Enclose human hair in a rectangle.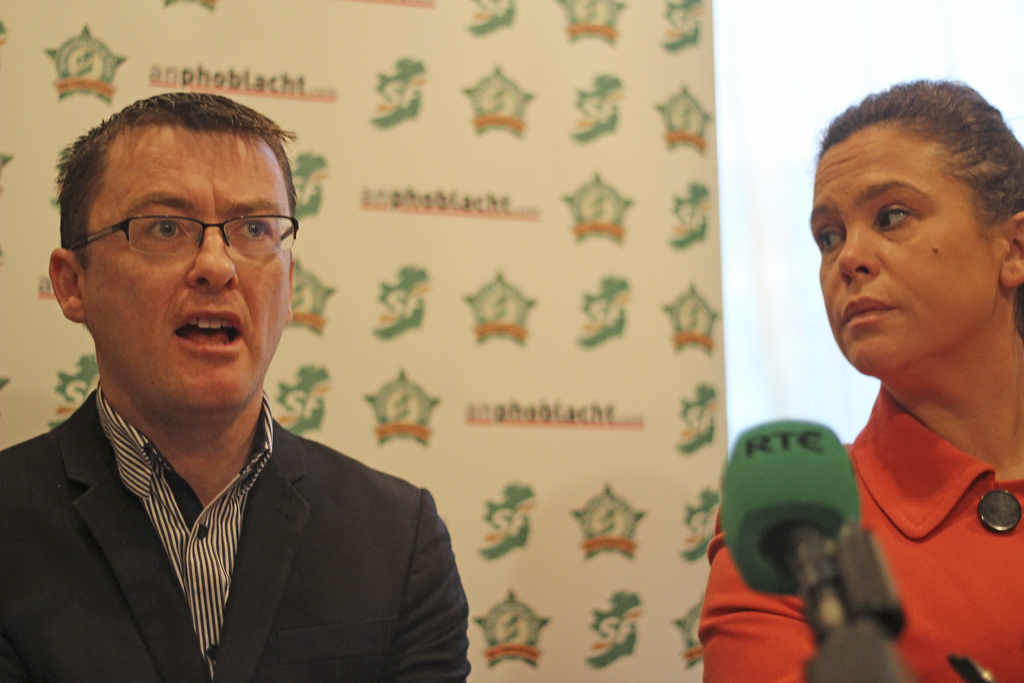
detection(810, 72, 1017, 374).
